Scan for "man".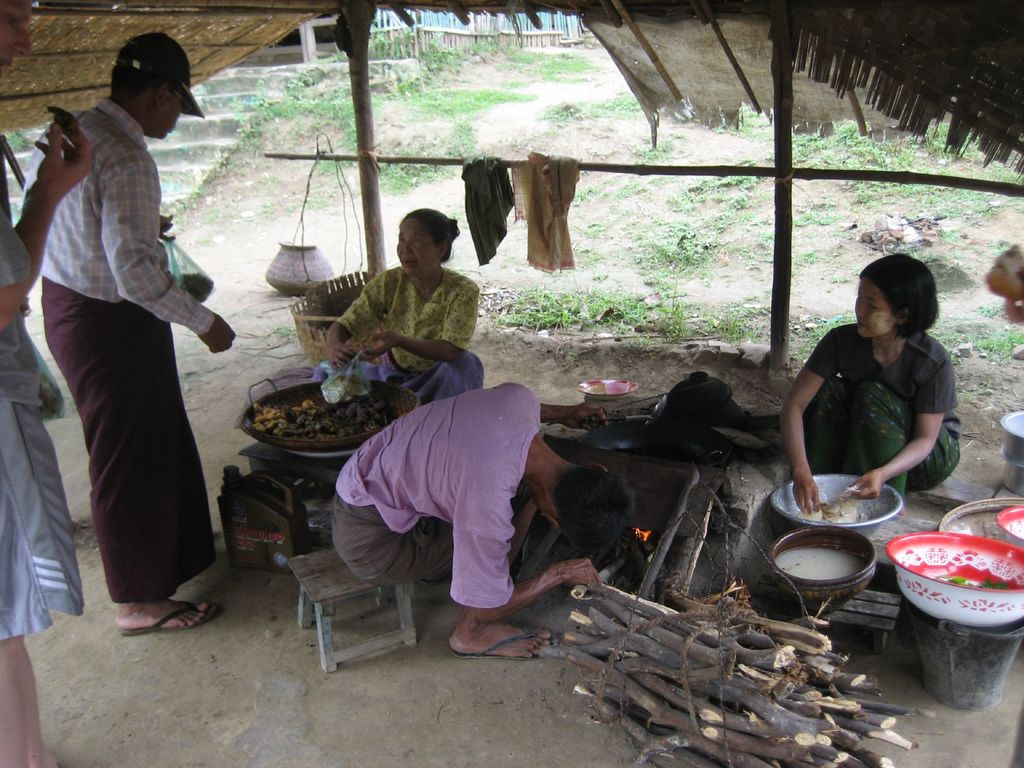
Scan result: left=332, top=379, right=635, bottom=659.
